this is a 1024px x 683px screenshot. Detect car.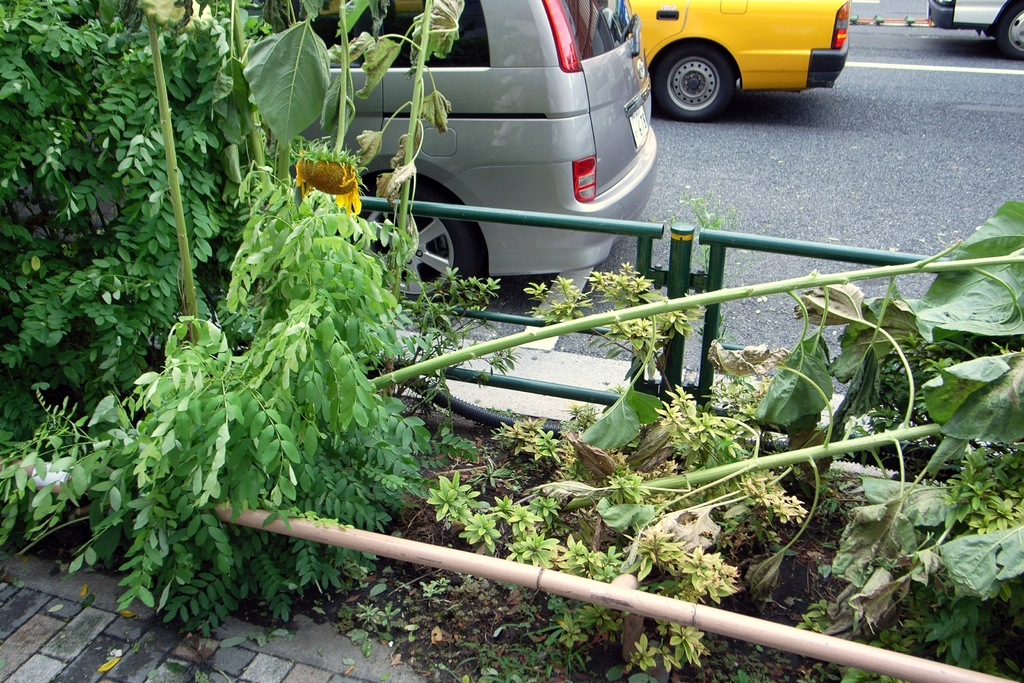
[left=623, top=0, right=851, bottom=119].
